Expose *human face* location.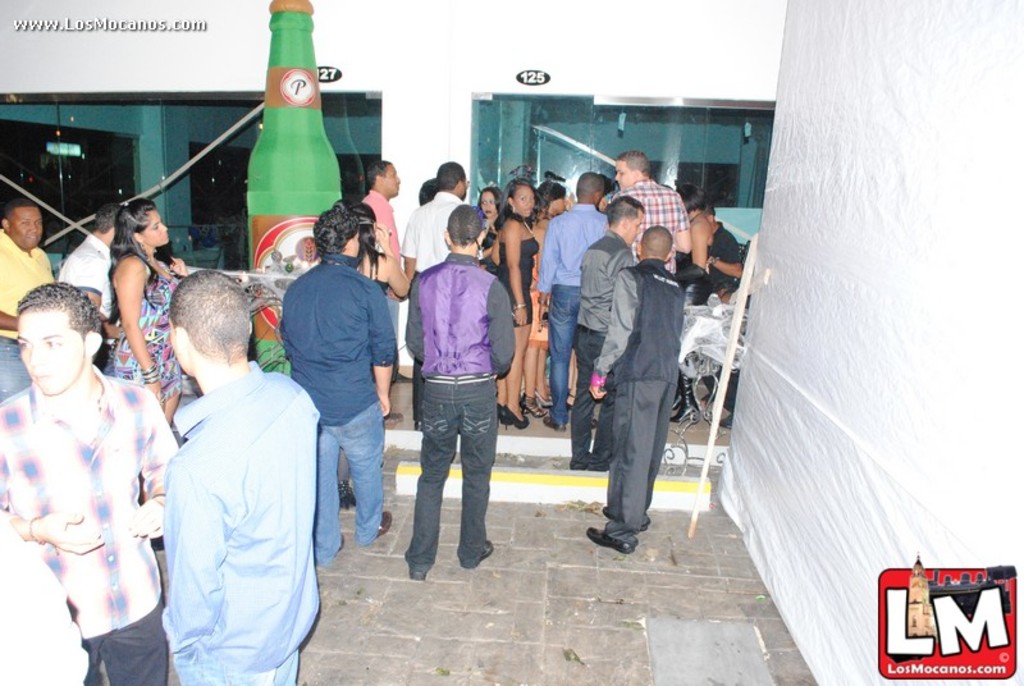
Exposed at 480,192,499,221.
